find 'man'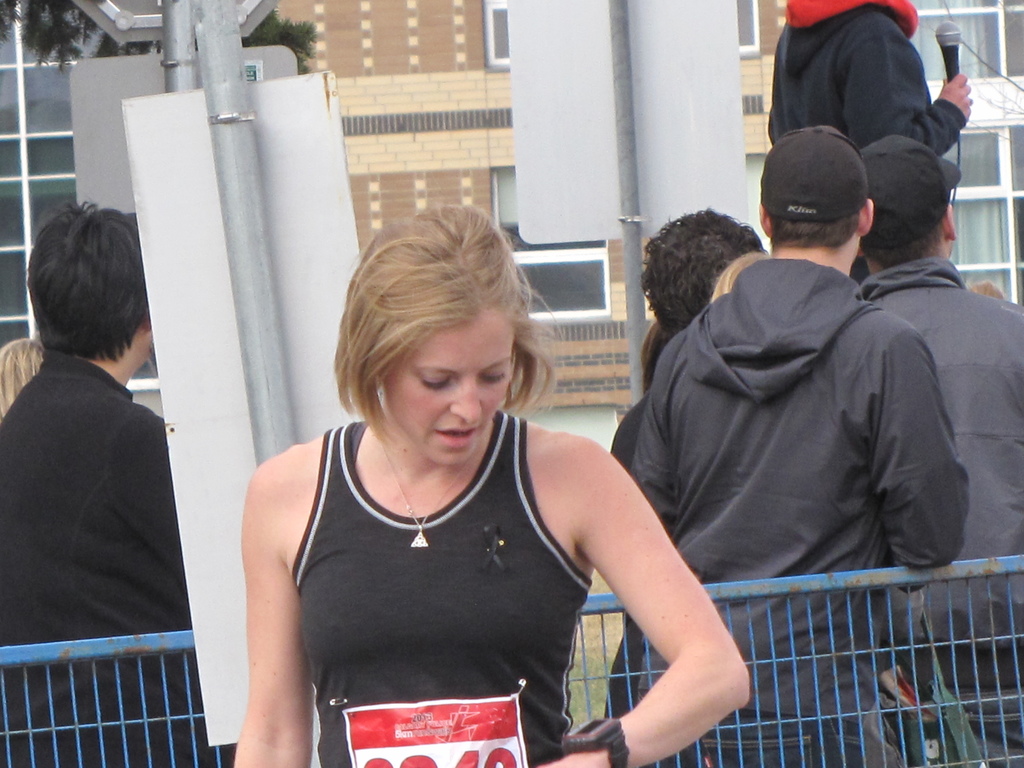
left=626, top=122, right=983, bottom=767
